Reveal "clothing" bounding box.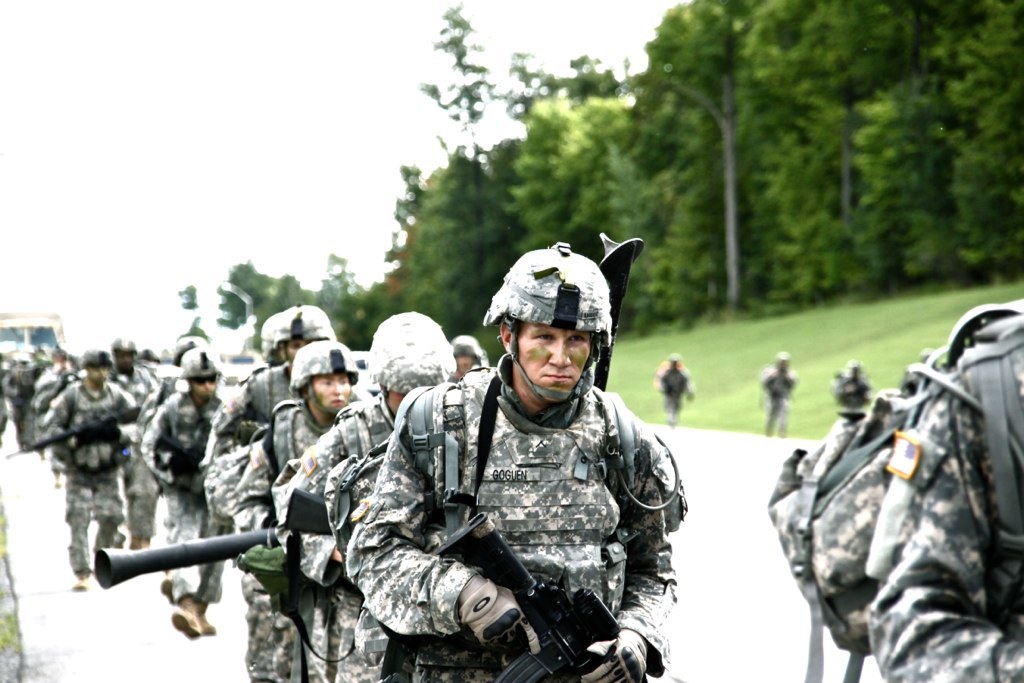
Revealed: <bbox>829, 370, 872, 414</bbox>.
